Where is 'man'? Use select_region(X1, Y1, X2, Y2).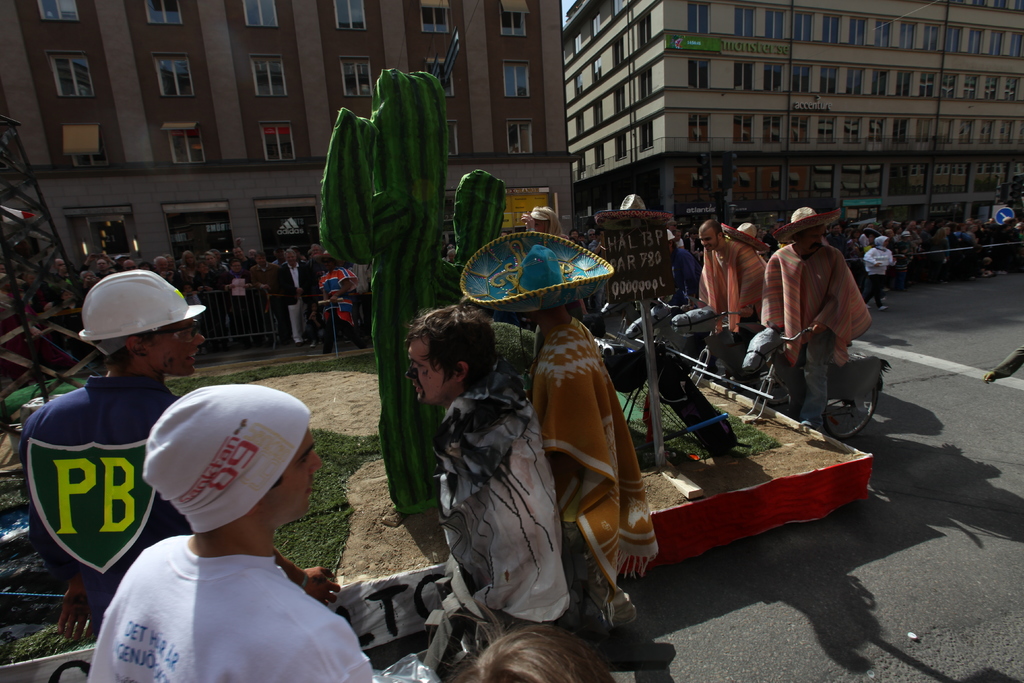
select_region(229, 242, 260, 270).
